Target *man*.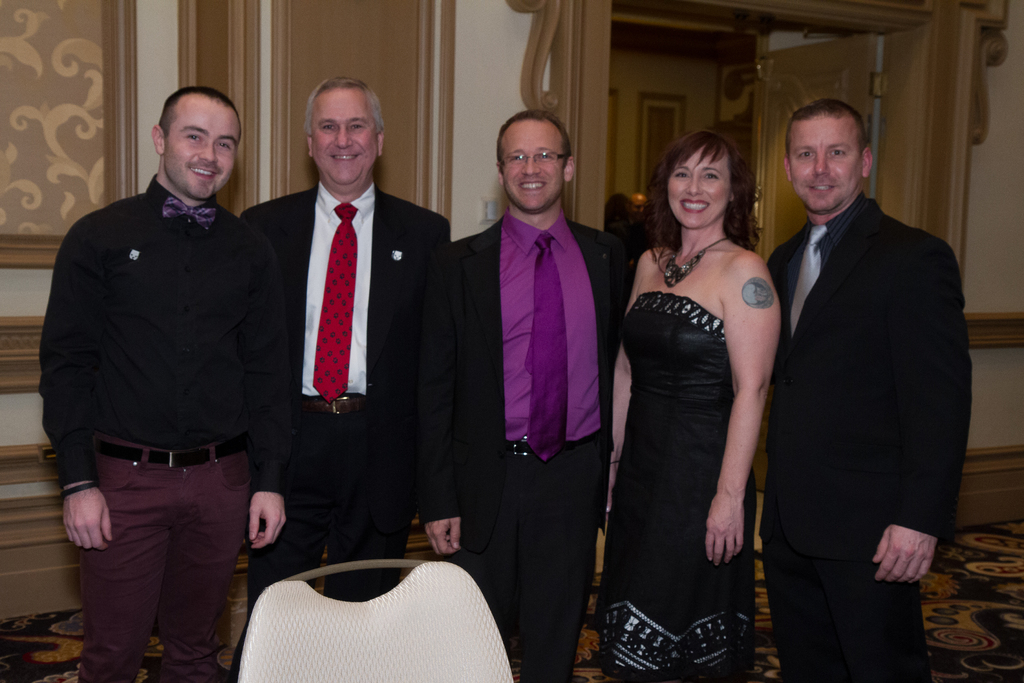
Target region: bbox=[237, 74, 460, 682].
